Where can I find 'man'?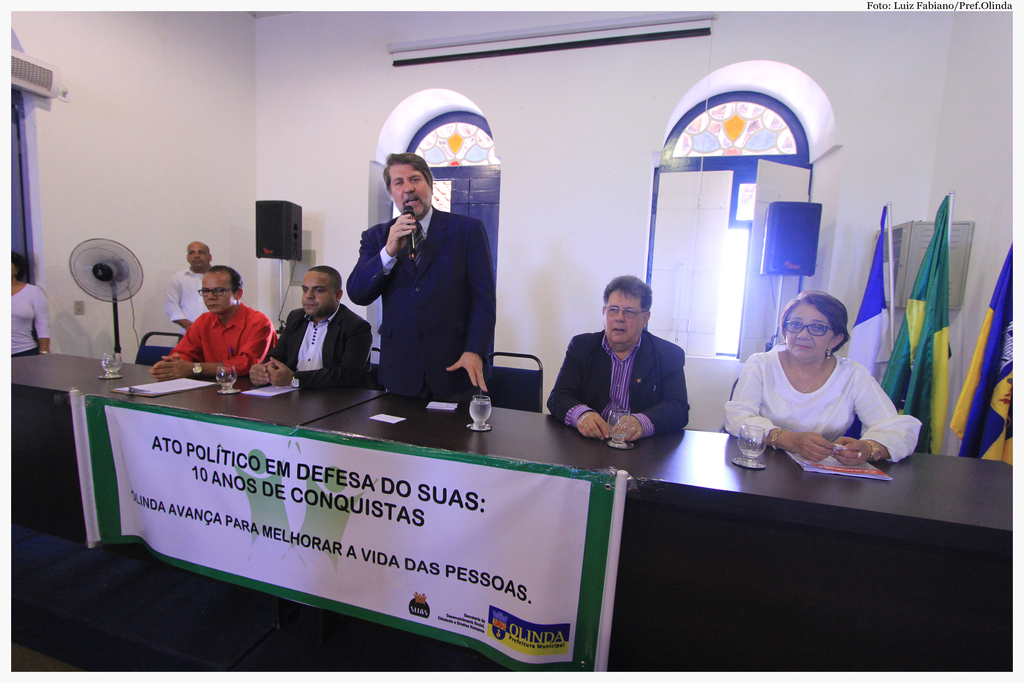
You can find it at pyautogui.locateOnScreen(164, 237, 234, 340).
